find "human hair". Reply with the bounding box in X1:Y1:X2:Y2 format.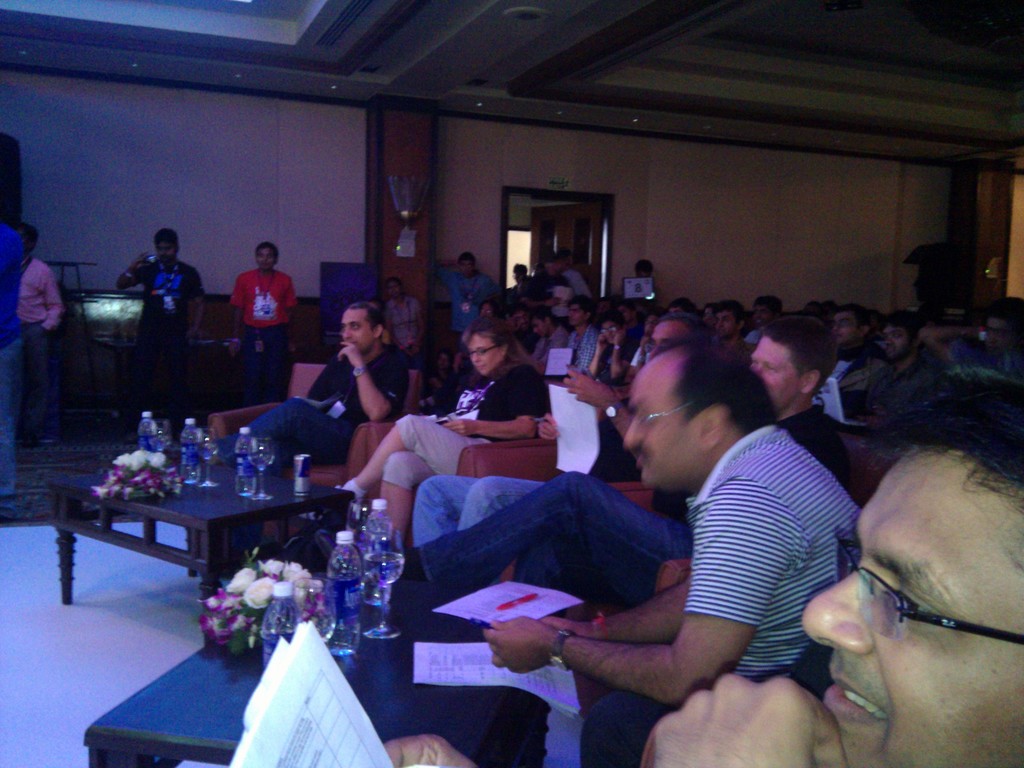
596:312:619:323.
